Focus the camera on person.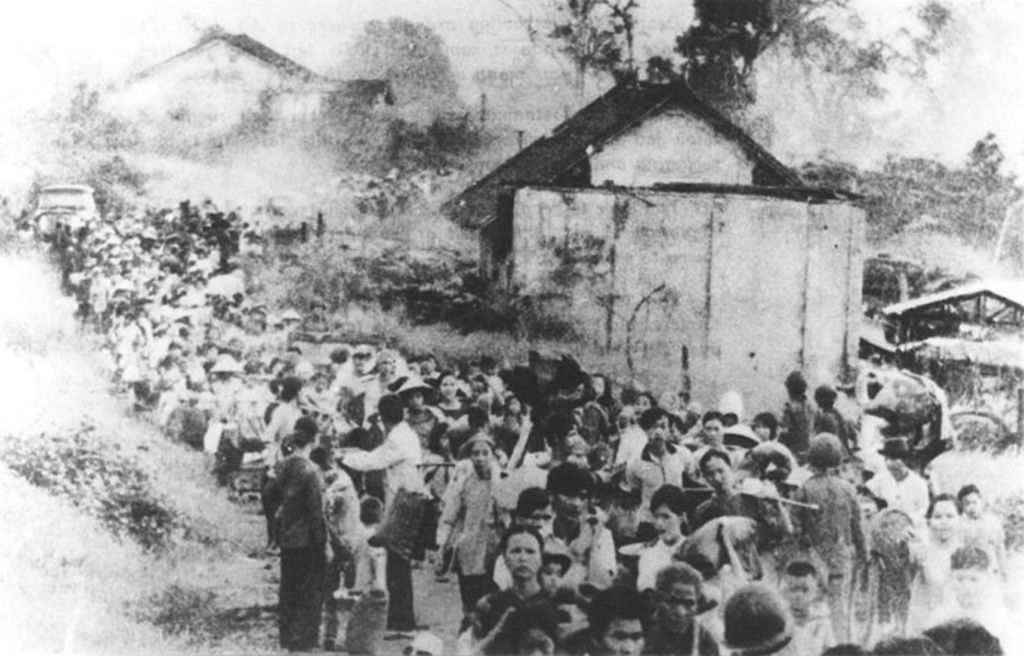
Focus region: detection(916, 497, 971, 610).
